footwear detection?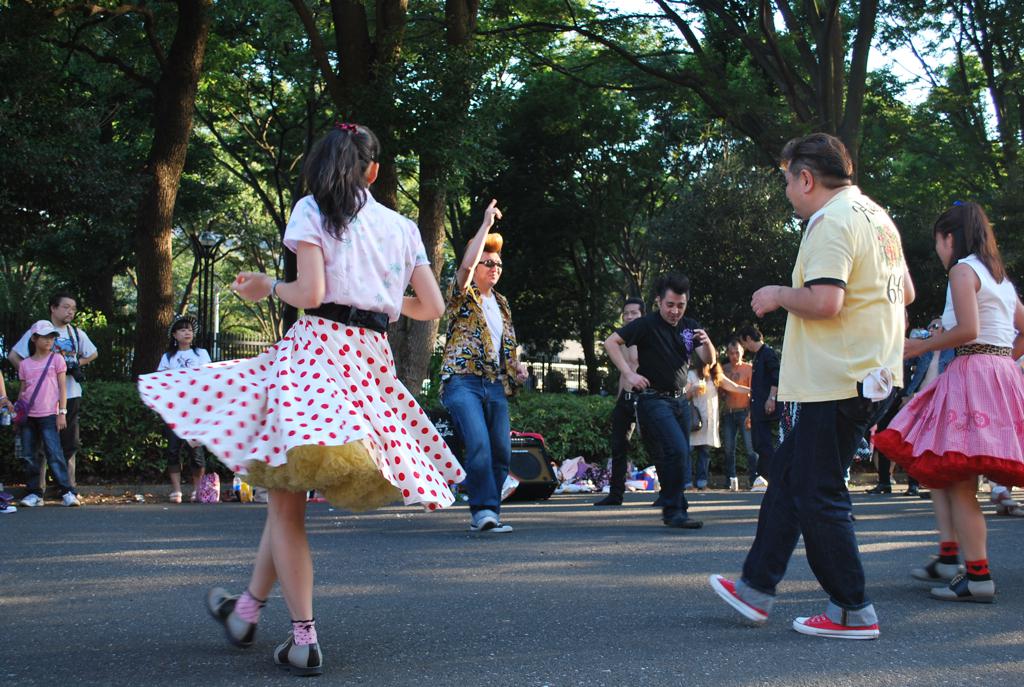
crop(871, 479, 887, 494)
